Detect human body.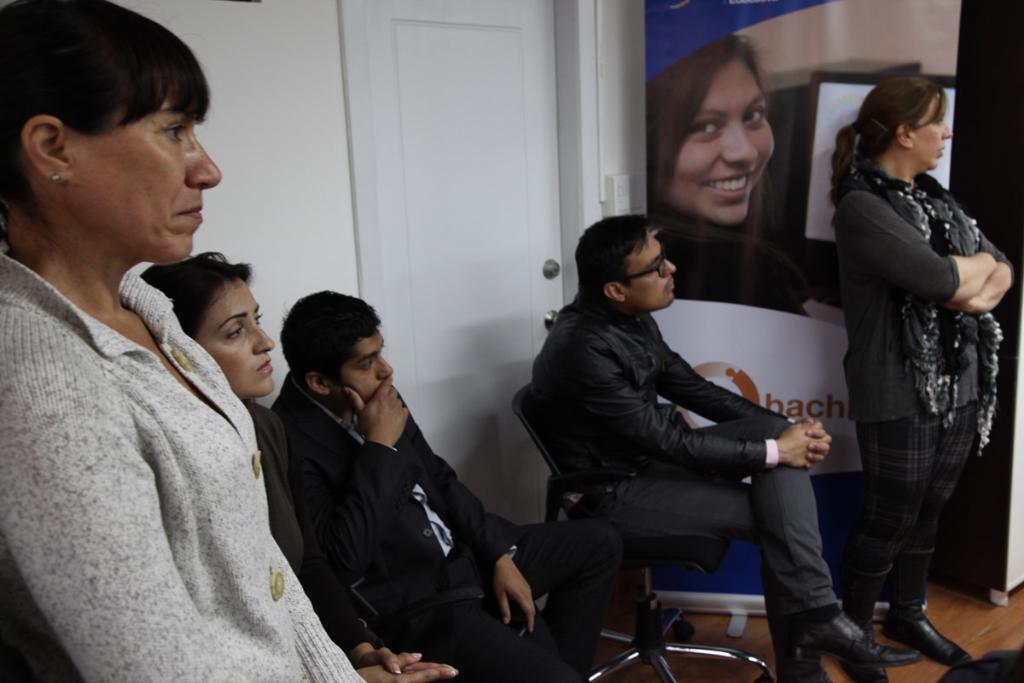
Detected at 527/212/838/669.
